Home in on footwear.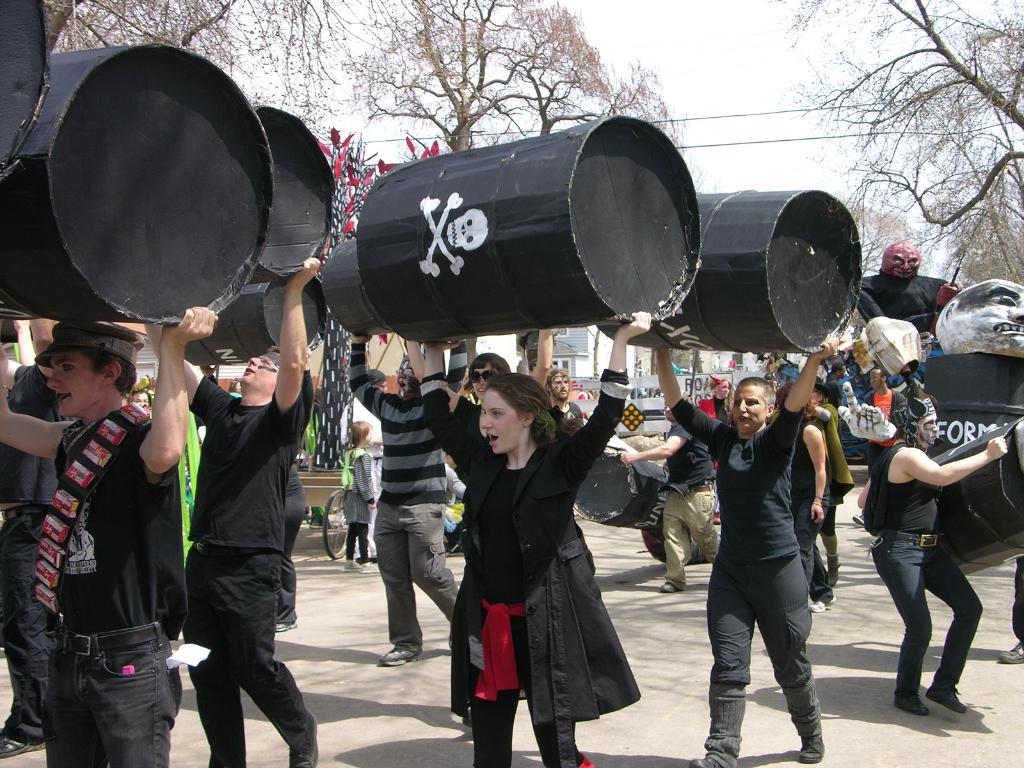
Homed in at locate(801, 736, 822, 764).
